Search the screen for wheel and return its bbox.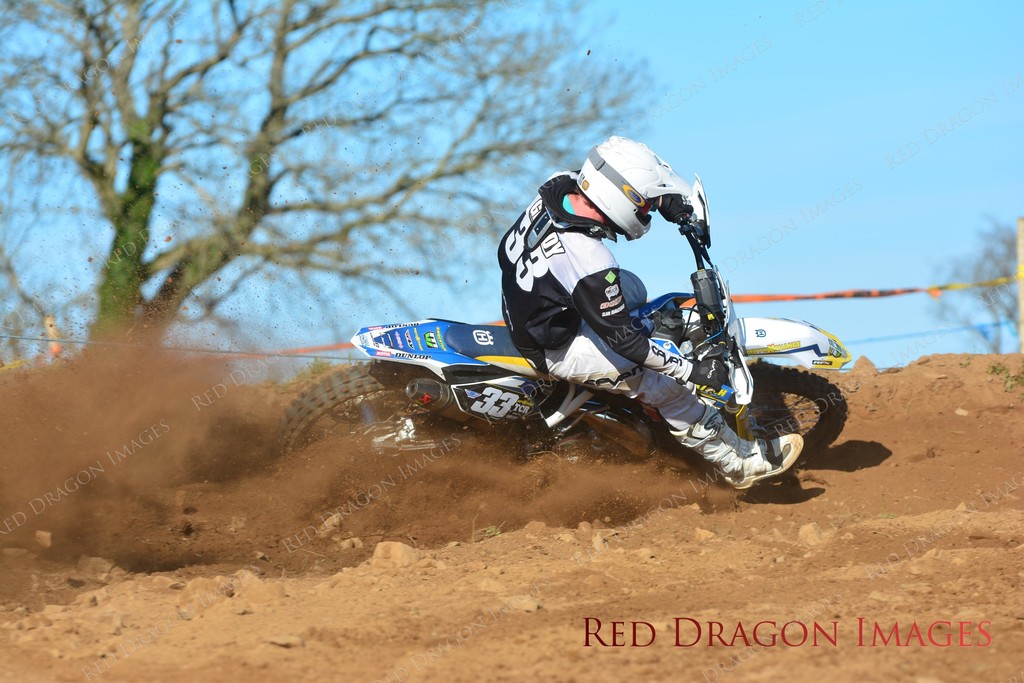
Found: {"left": 745, "top": 364, "right": 846, "bottom": 455}.
